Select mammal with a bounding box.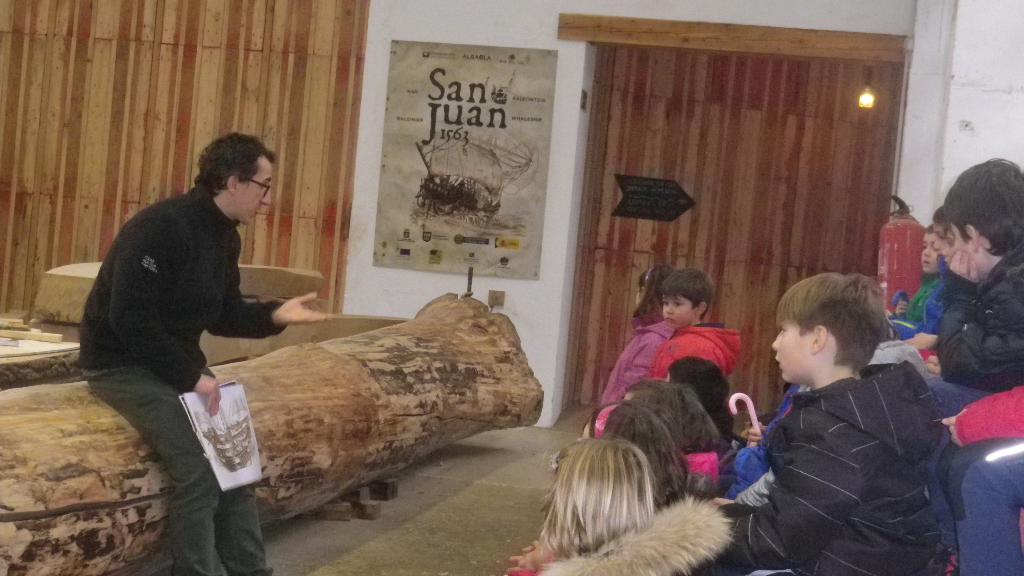
(left=621, top=374, right=727, bottom=454).
